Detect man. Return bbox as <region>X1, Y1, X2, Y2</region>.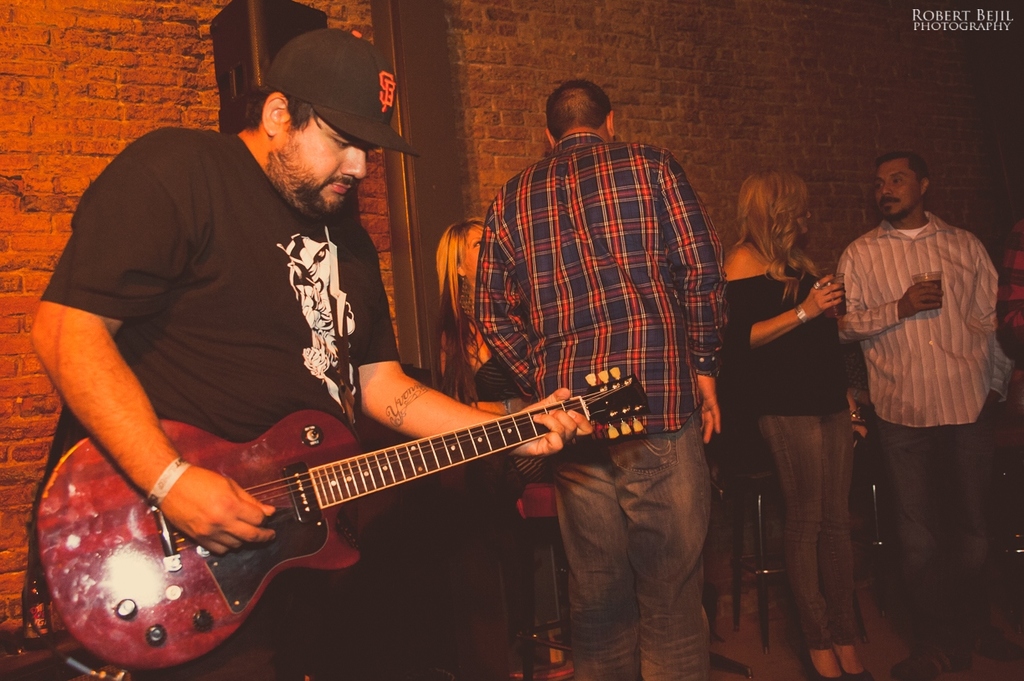
<region>814, 145, 1005, 623</region>.
